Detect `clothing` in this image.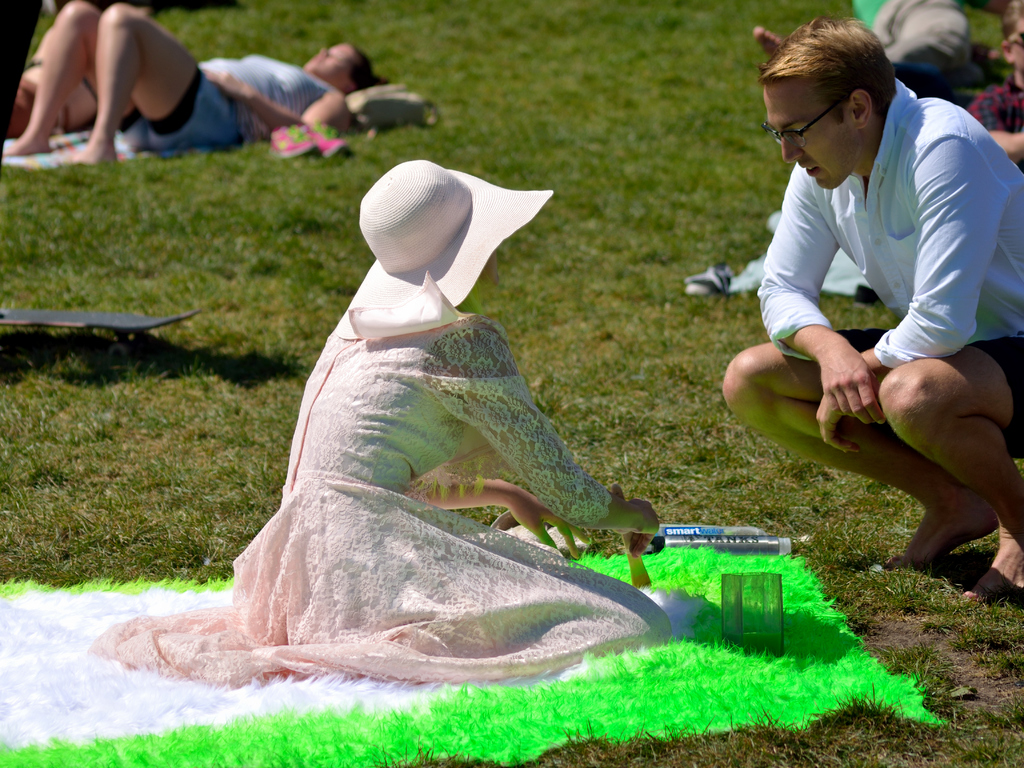
Detection: <box>849,0,970,63</box>.
